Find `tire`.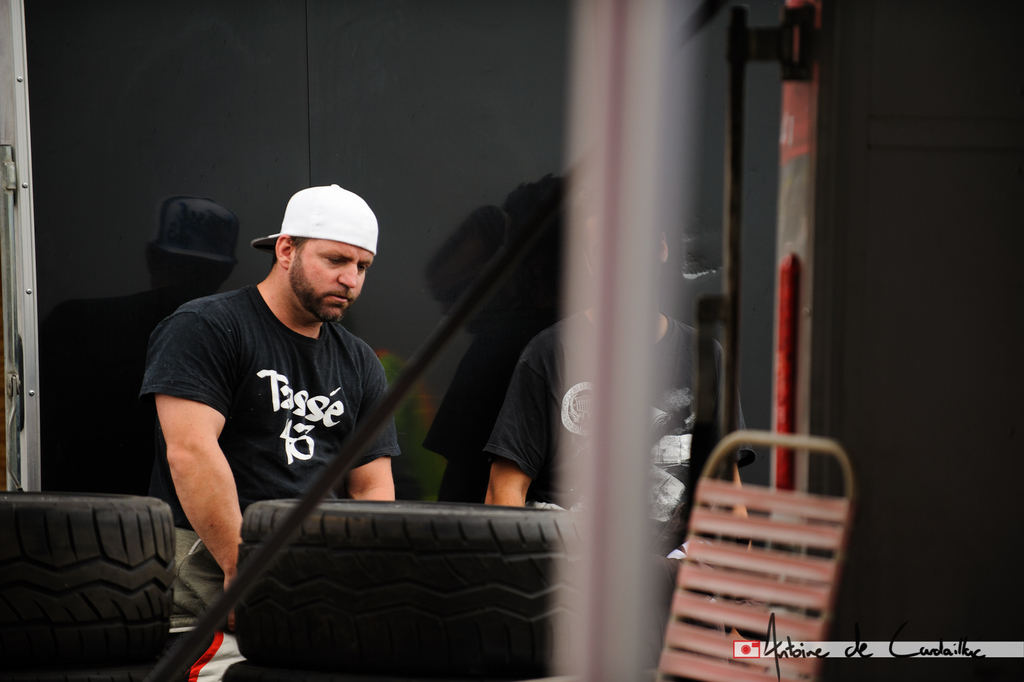
locate(0, 491, 176, 625).
